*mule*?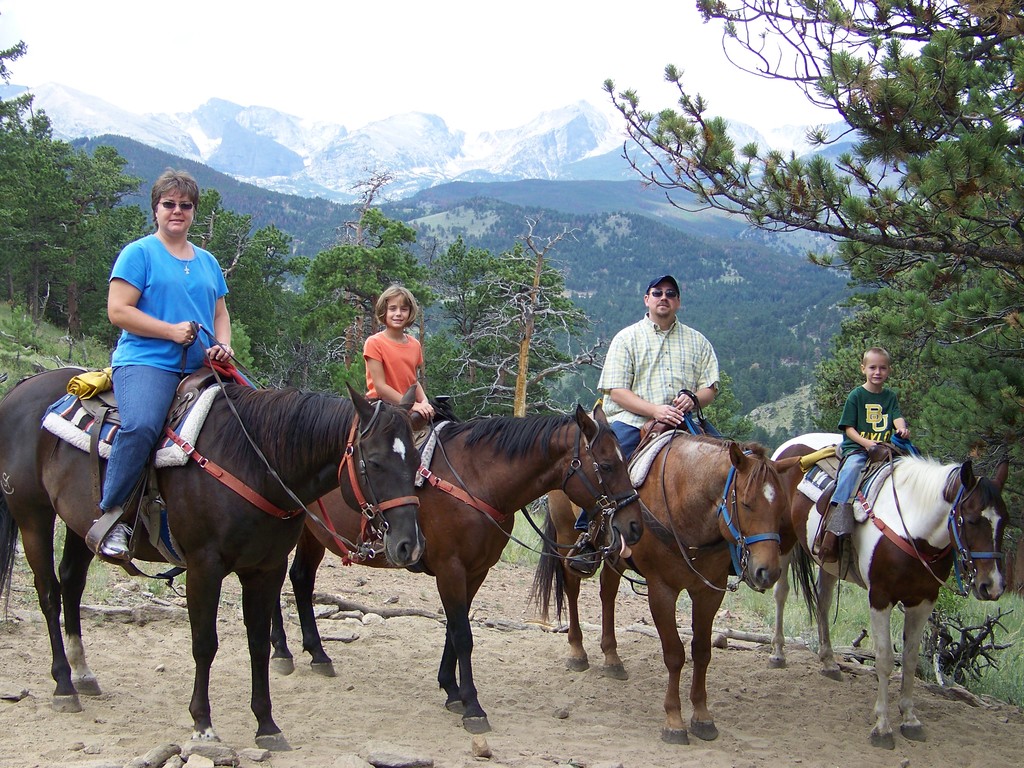
rect(763, 424, 1007, 748)
